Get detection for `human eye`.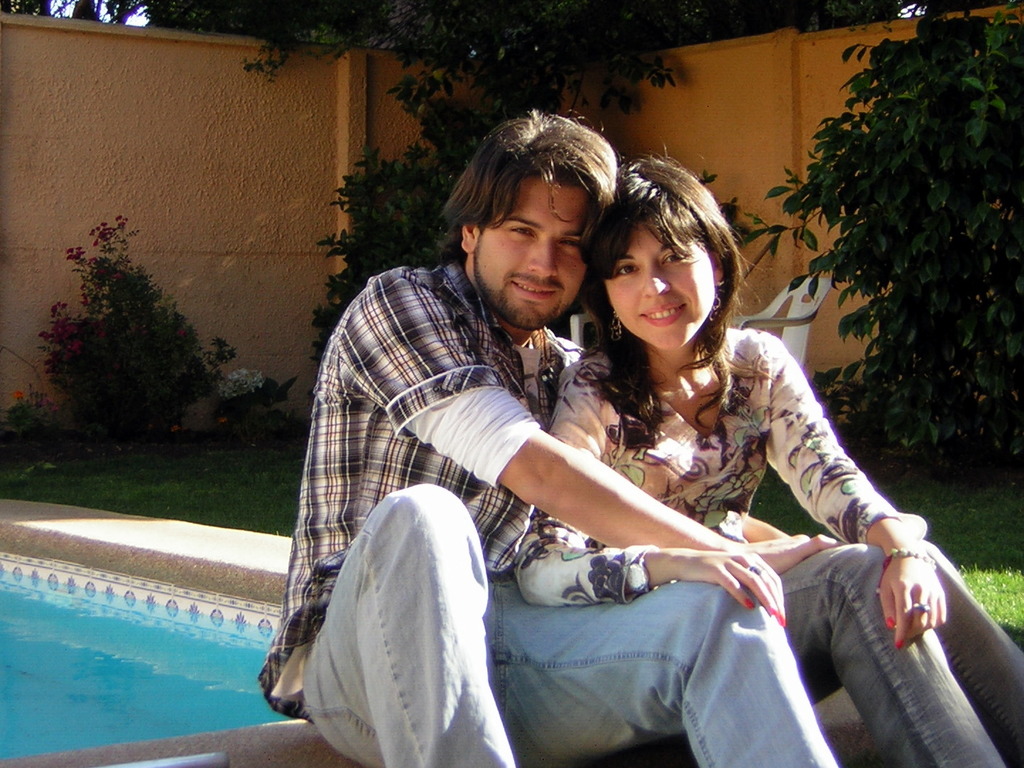
Detection: x1=505 y1=224 x2=538 y2=240.
